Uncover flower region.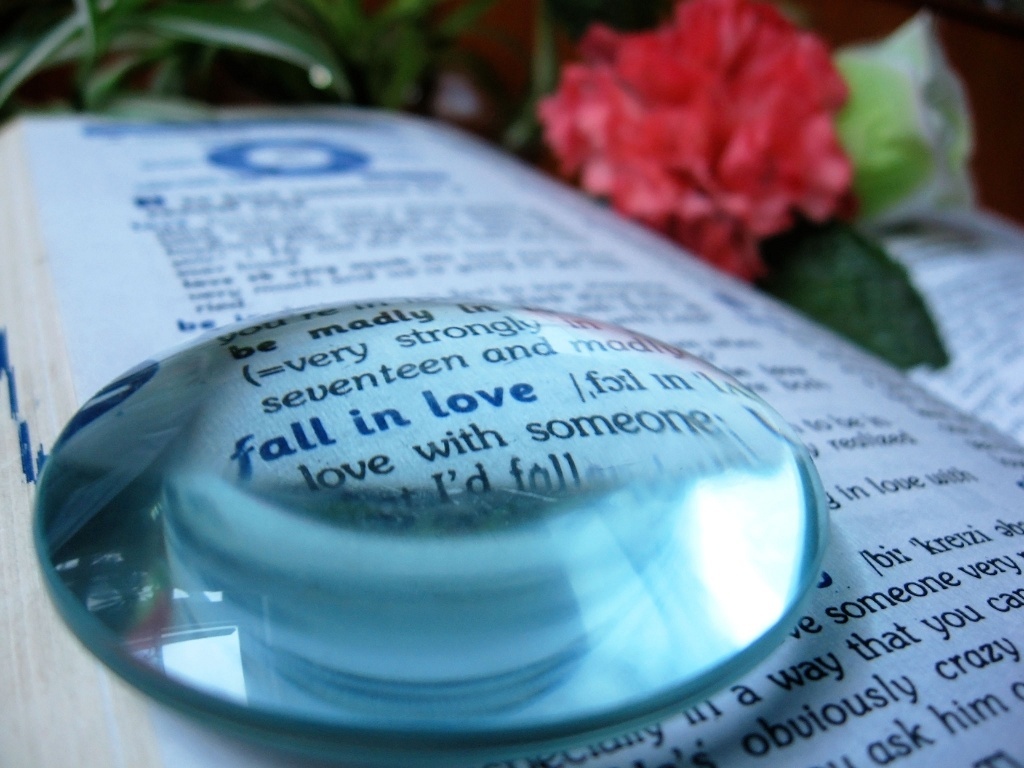
Uncovered: left=513, top=0, right=875, bottom=277.
